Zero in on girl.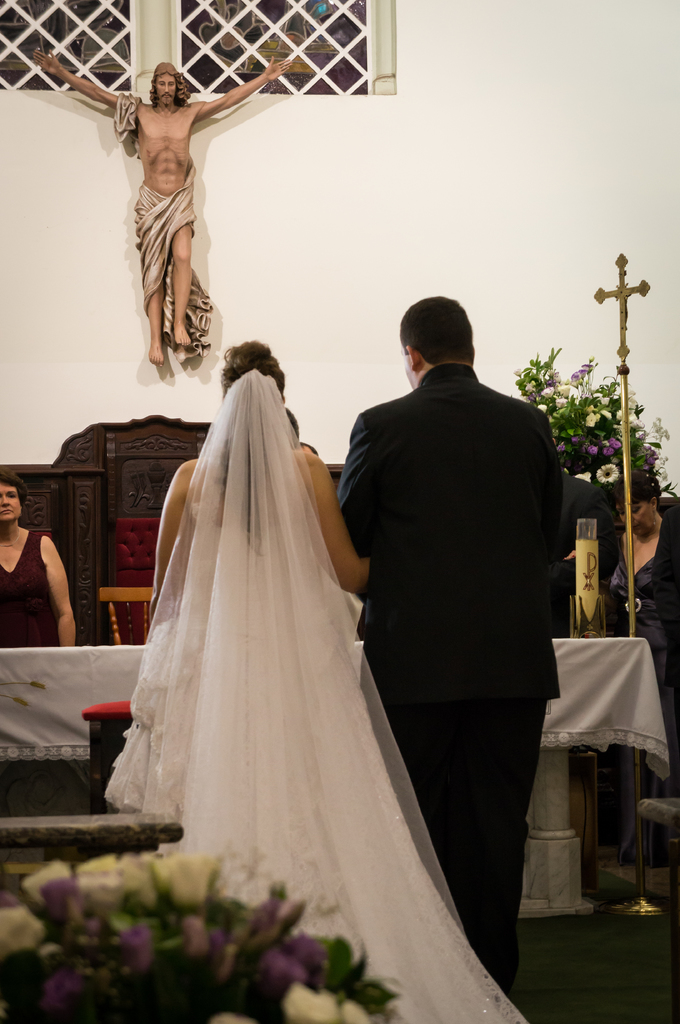
Zeroed in: 0,475,77,644.
